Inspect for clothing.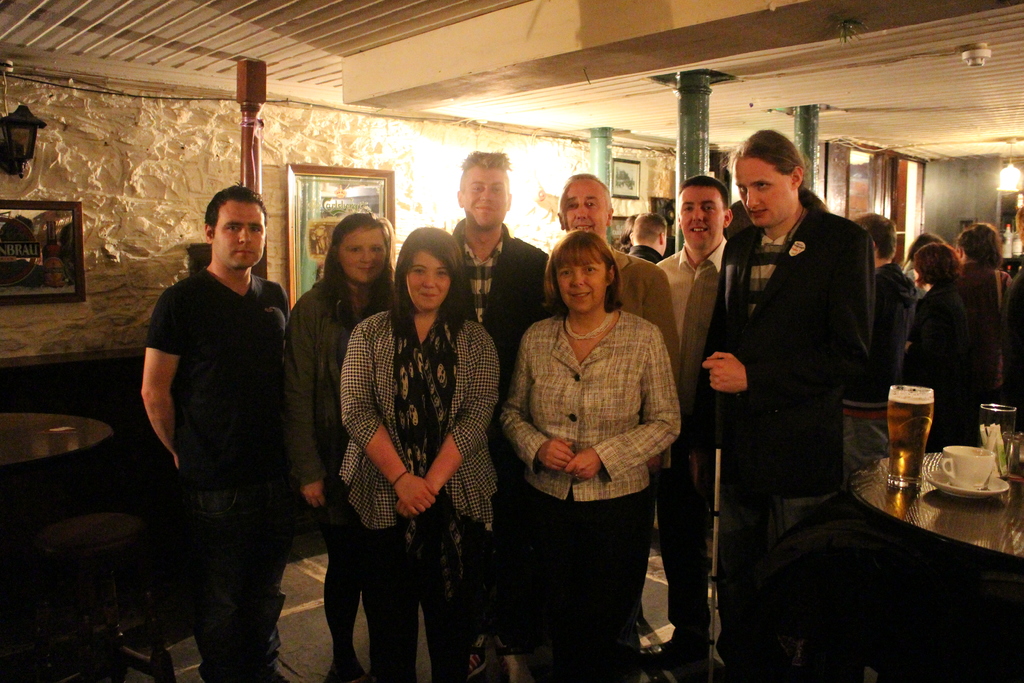
Inspection: <region>650, 231, 729, 648</region>.
